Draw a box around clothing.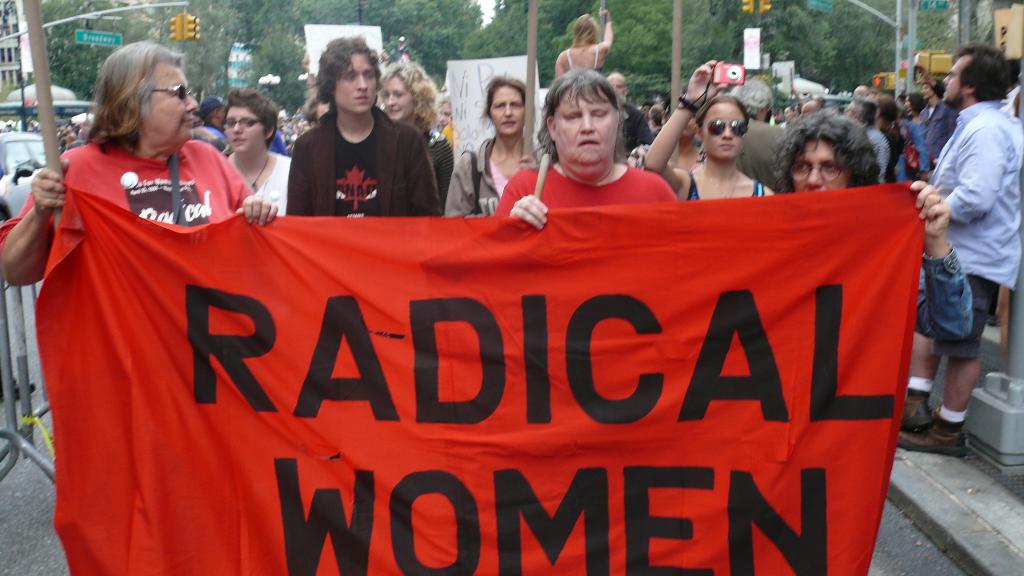
region(920, 101, 959, 168).
